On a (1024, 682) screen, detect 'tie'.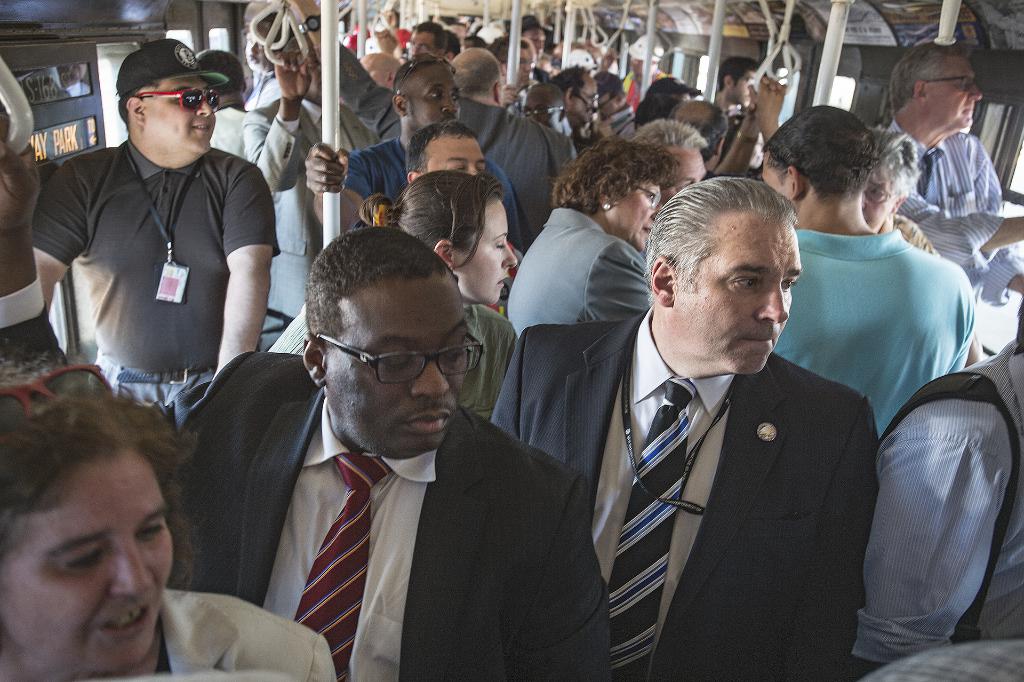
x1=284, y1=409, x2=401, y2=676.
